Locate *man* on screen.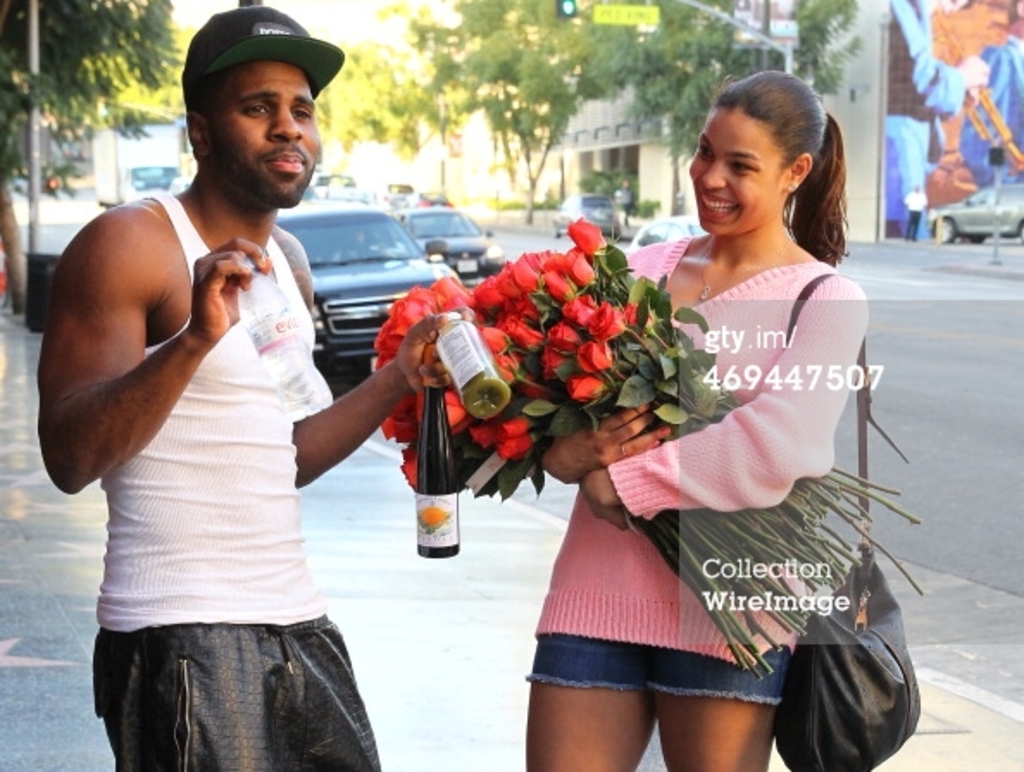
On screen at select_region(36, 0, 479, 770).
